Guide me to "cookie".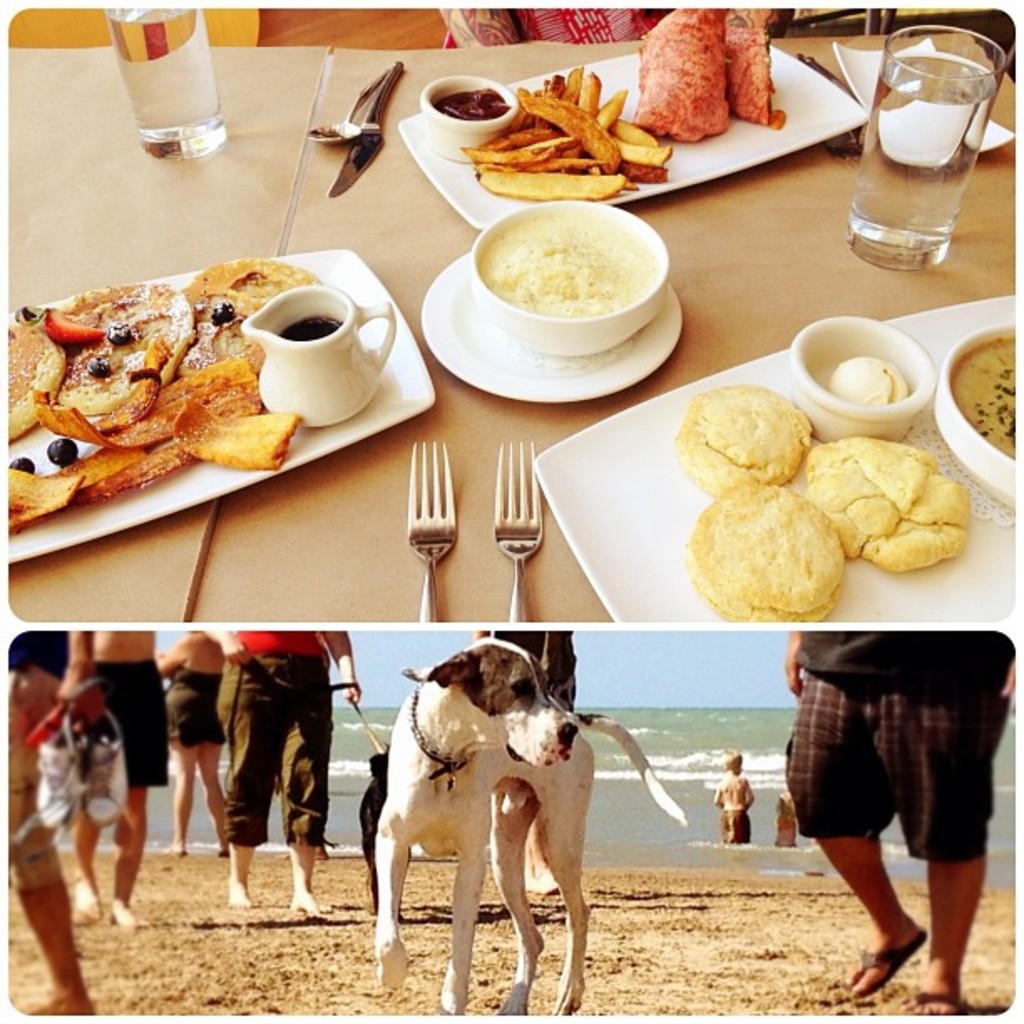
Guidance: <box>10,311,59,442</box>.
